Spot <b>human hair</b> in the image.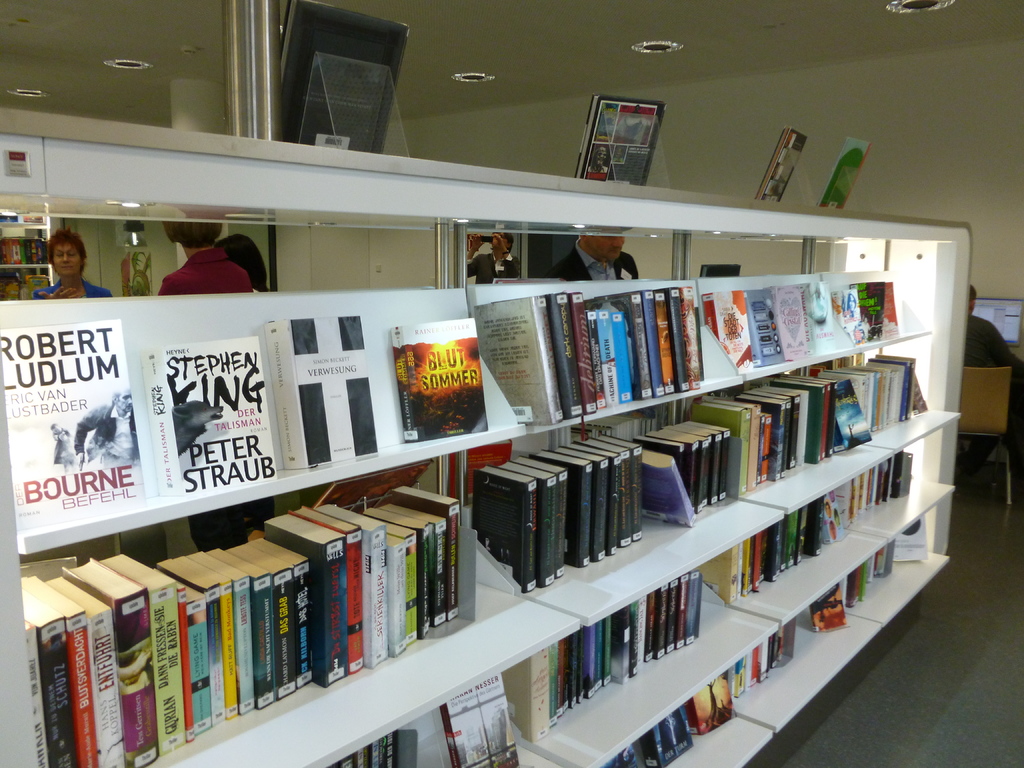
<b>human hair</b> found at <bbox>47, 227, 89, 265</bbox>.
